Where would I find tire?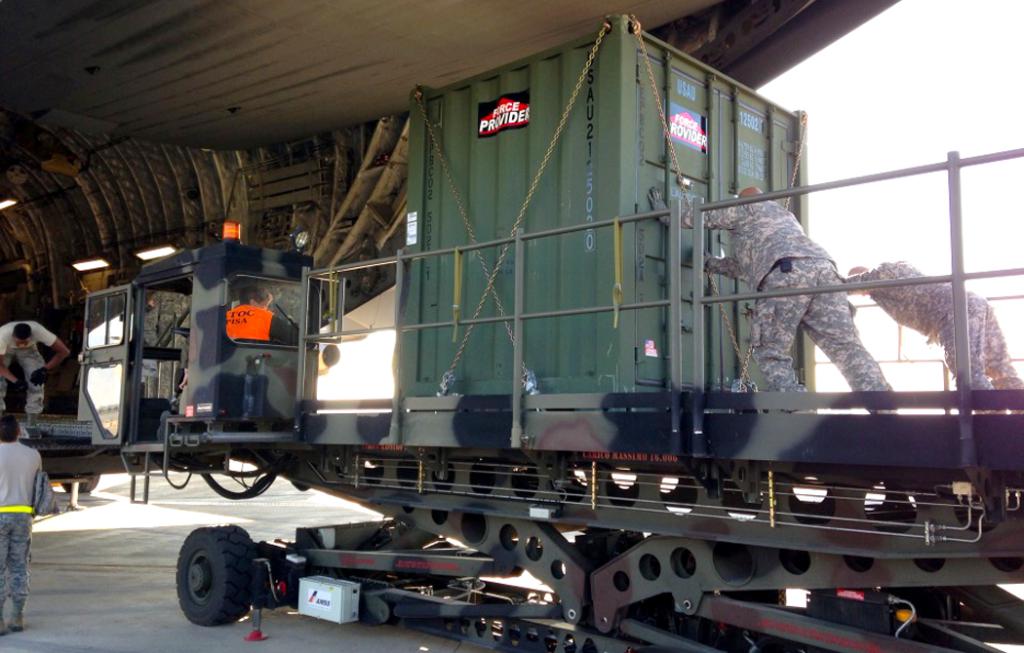
At x1=61, y1=476, x2=99, y2=492.
